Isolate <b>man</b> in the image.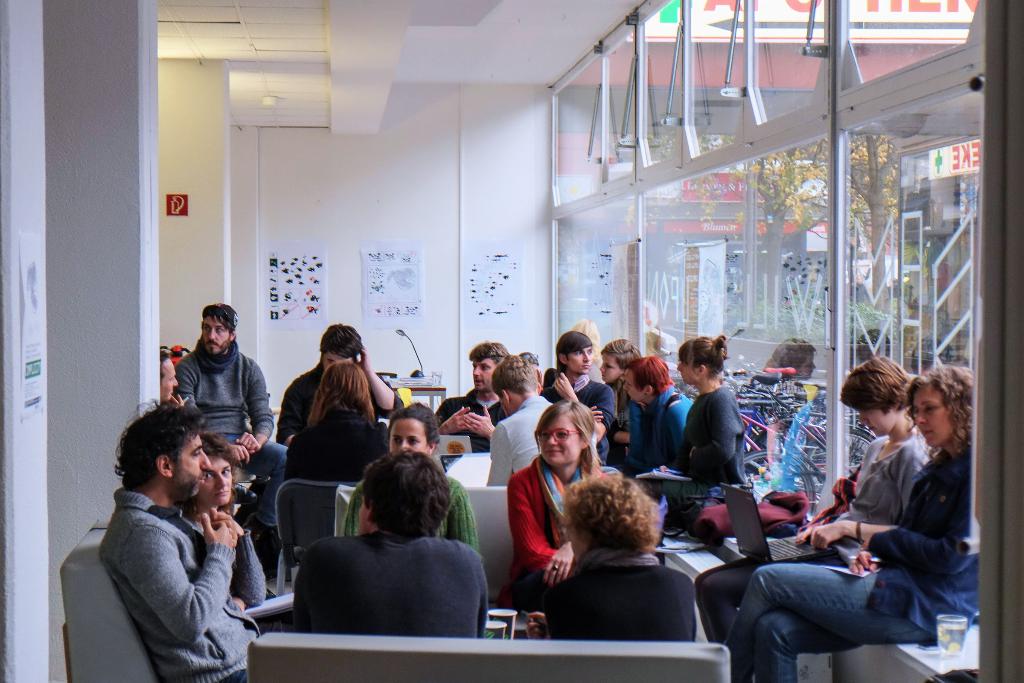
Isolated region: select_region(540, 329, 619, 465).
